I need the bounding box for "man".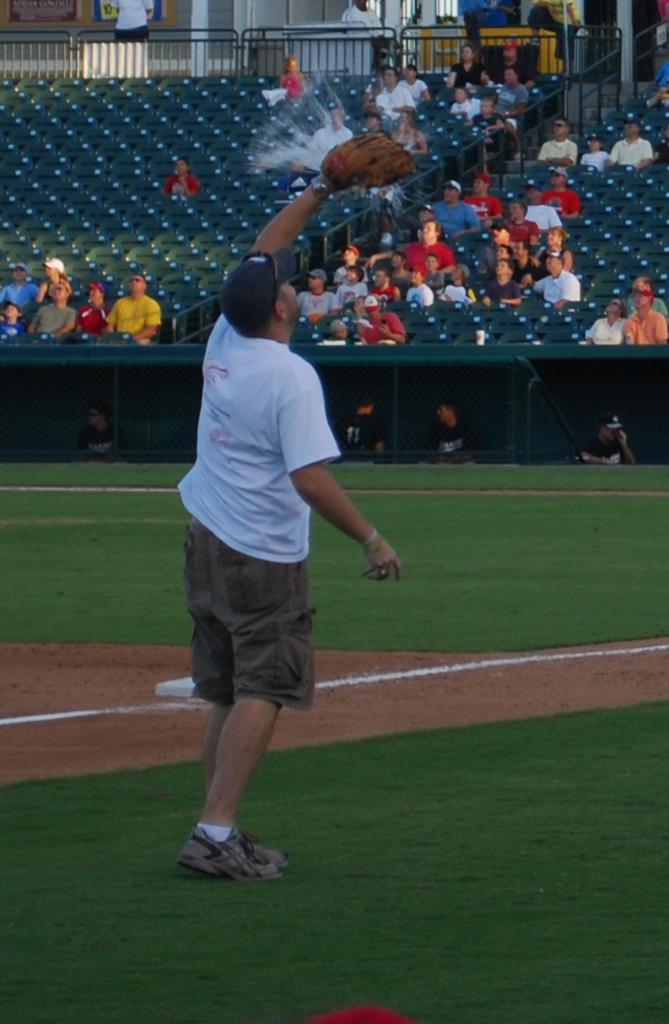
Here it is: [x1=304, y1=104, x2=349, y2=156].
